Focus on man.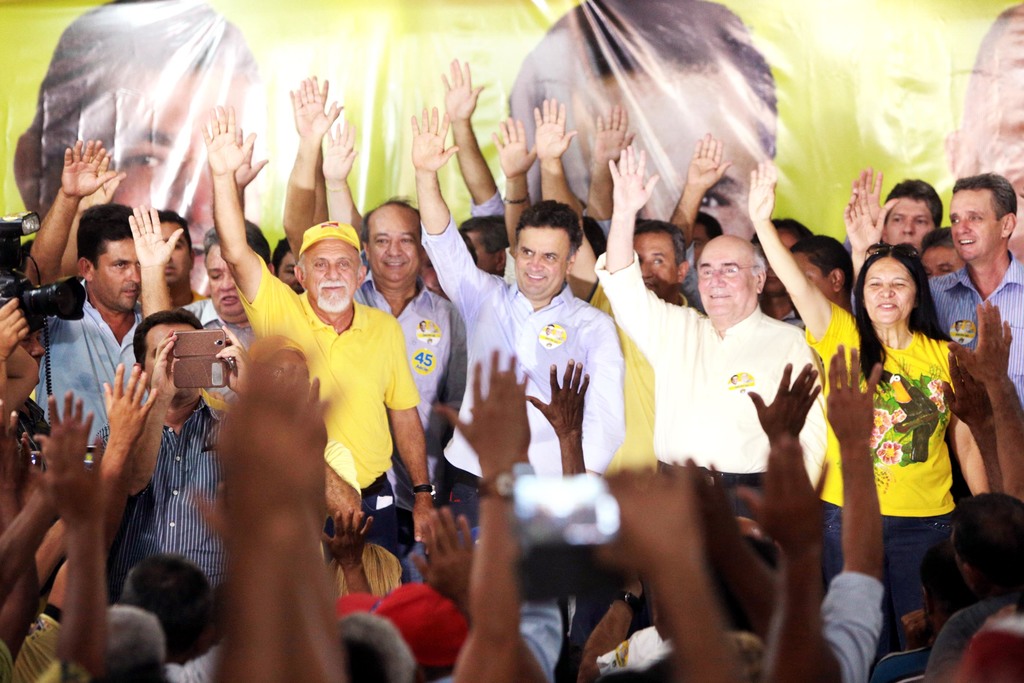
Focused at x1=280, y1=73, x2=468, y2=493.
